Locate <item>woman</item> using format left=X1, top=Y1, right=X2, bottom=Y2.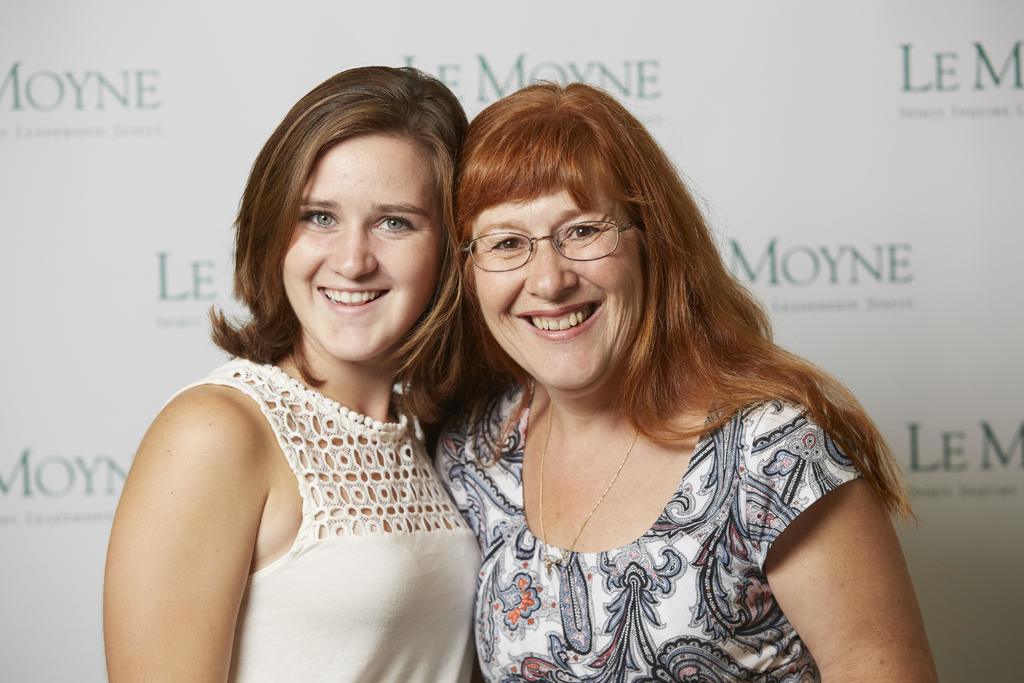
left=98, top=83, right=488, bottom=670.
